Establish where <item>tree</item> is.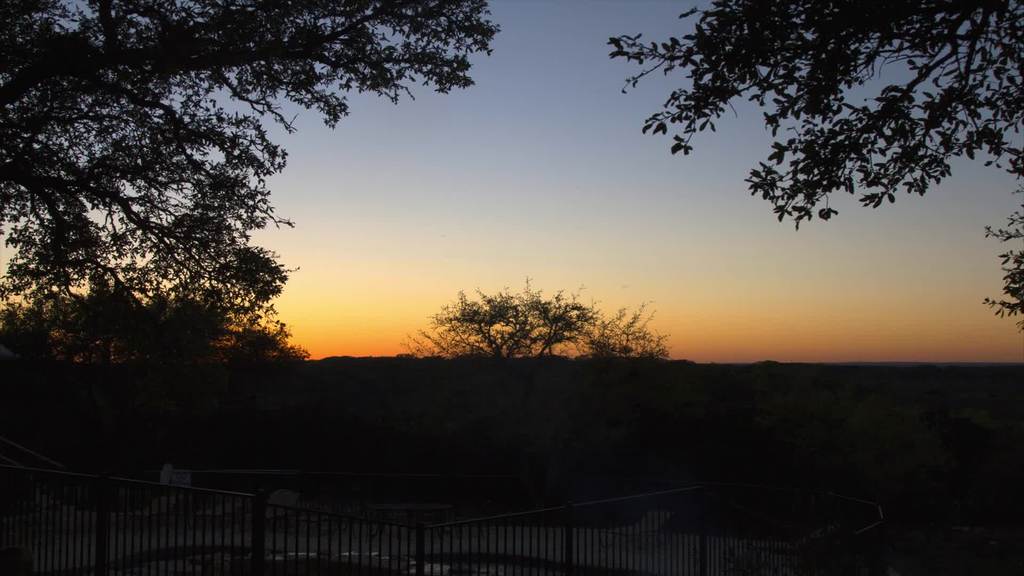
Established at crop(19, 266, 294, 390).
